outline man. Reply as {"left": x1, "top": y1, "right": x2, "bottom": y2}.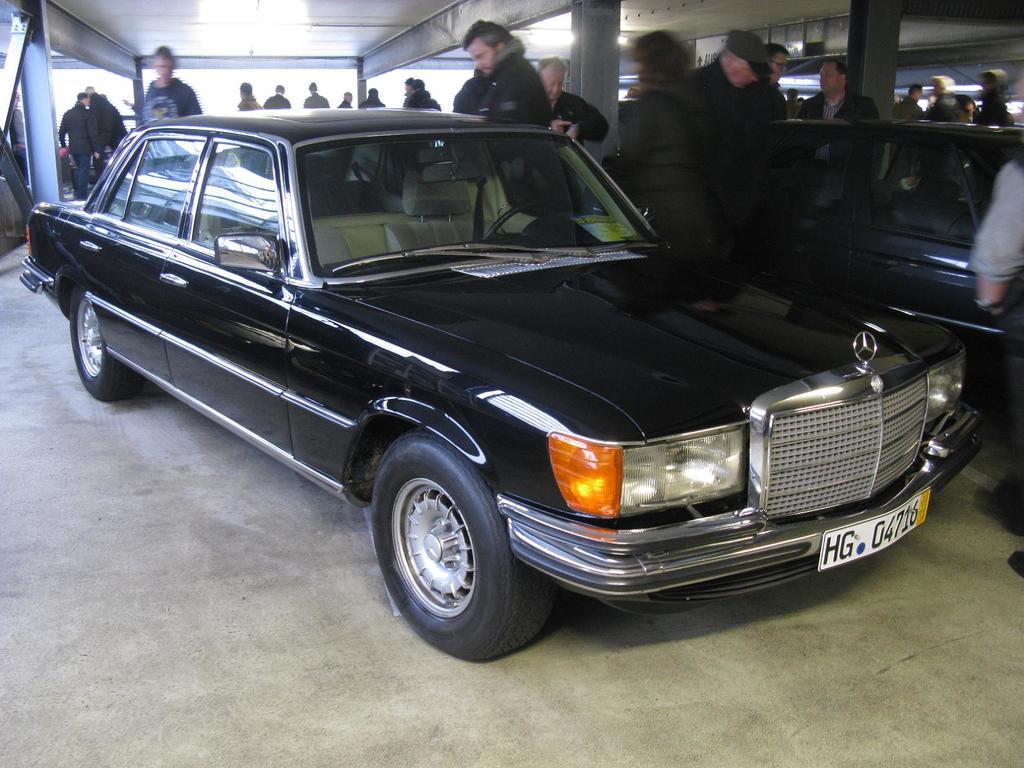
{"left": 334, "top": 90, "right": 353, "bottom": 108}.
